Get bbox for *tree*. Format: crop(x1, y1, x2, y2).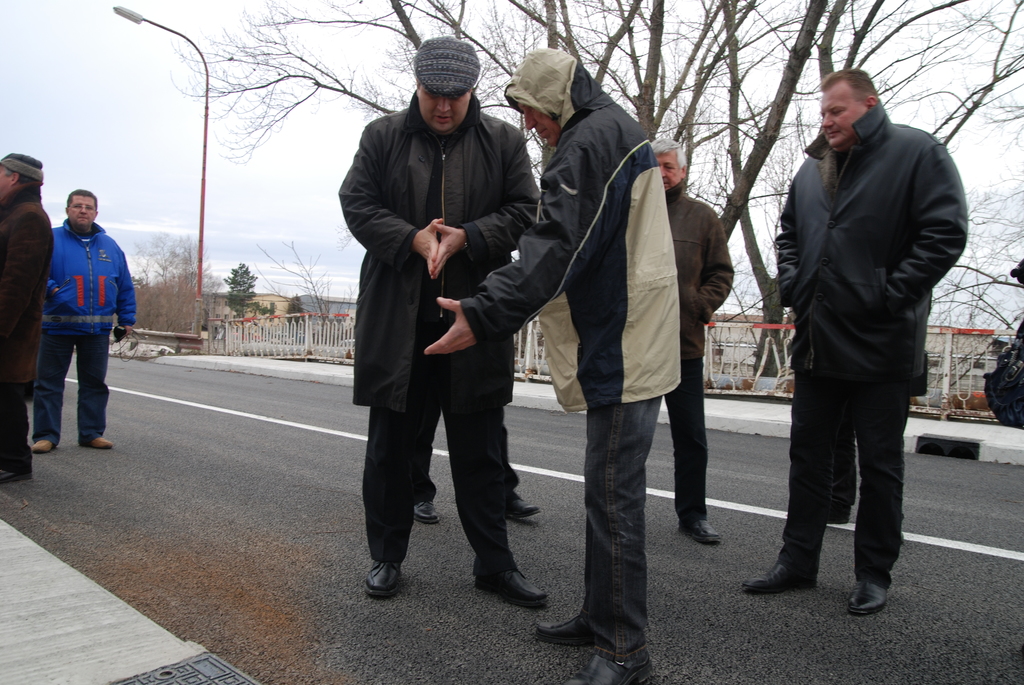
crop(285, 292, 304, 326).
